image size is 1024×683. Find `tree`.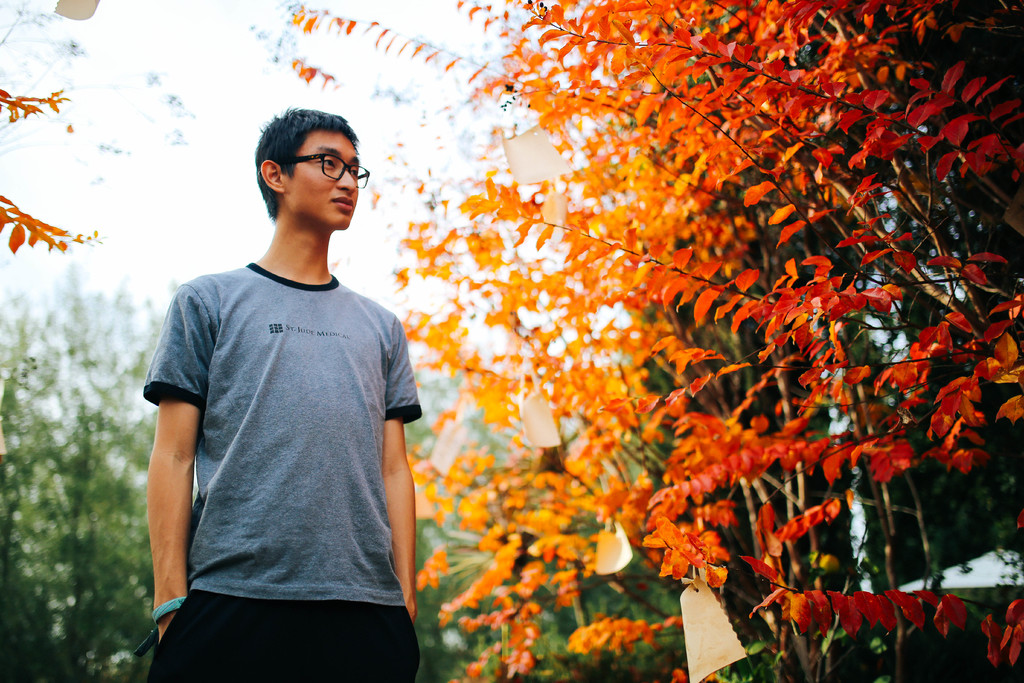
(0,0,193,682).
